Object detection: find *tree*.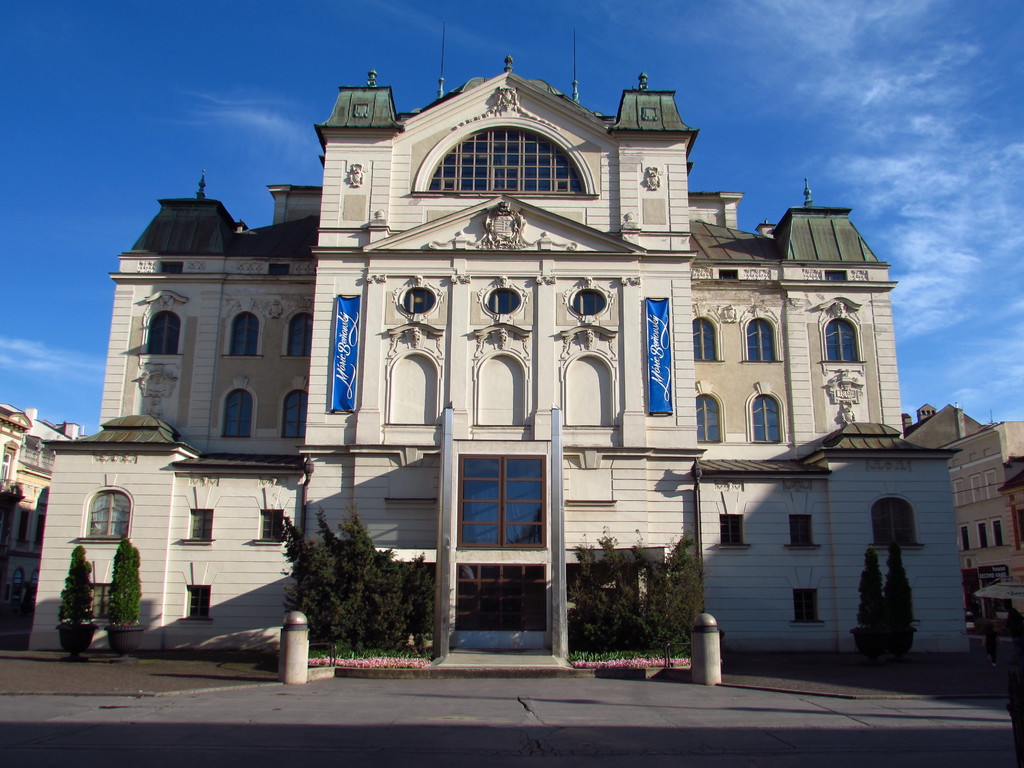
268, 506, 440, 657.
